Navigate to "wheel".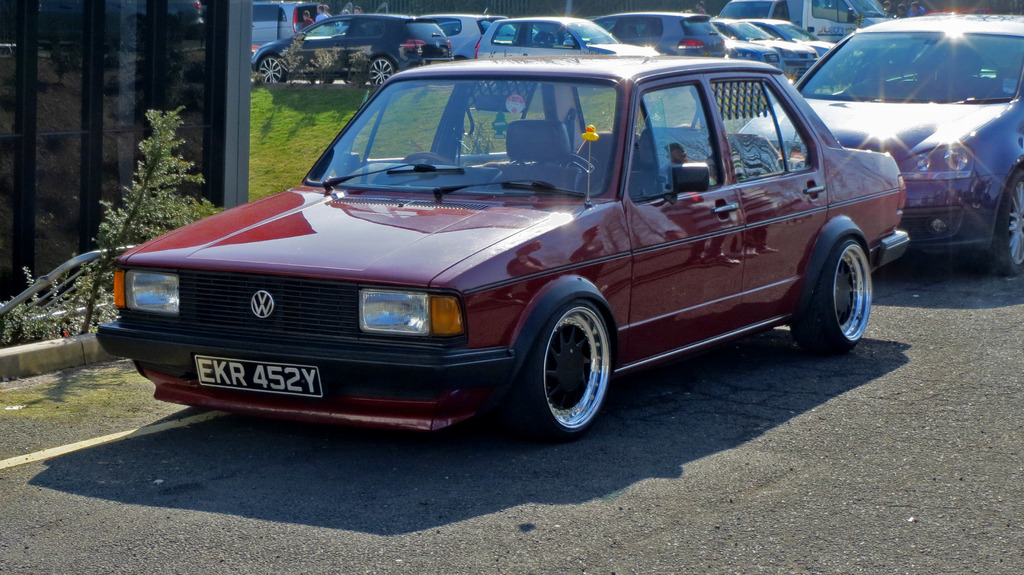
Navigation target: bbox=[524, 285, 612, 427].
